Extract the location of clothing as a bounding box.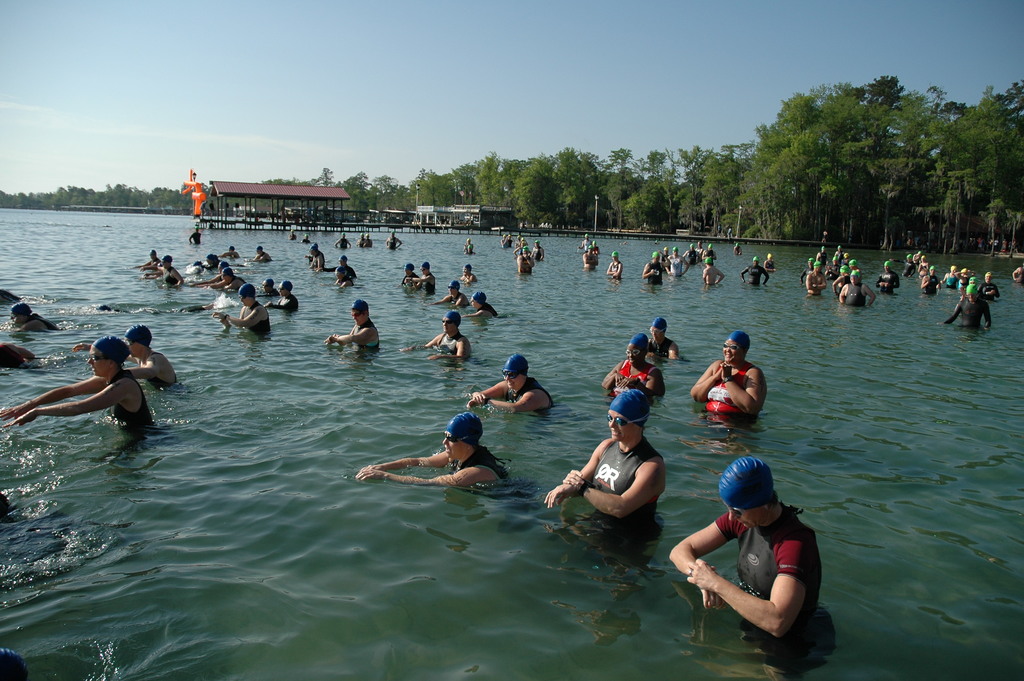
[left=668, top=256, right=678, bottom=280].
